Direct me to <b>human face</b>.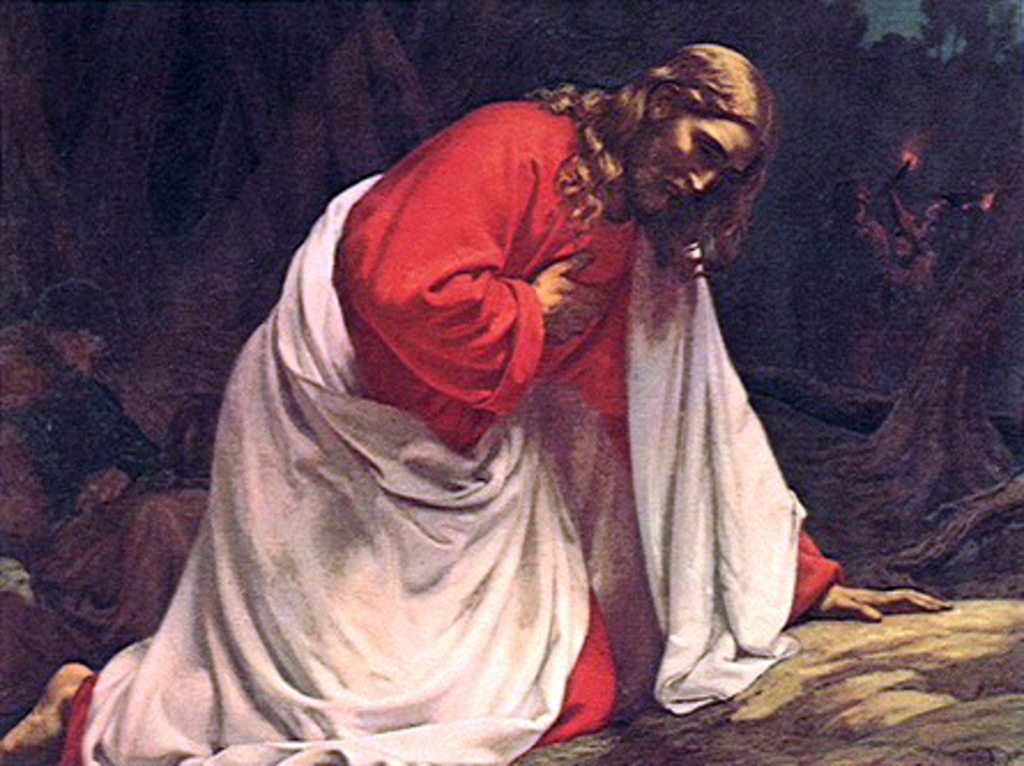
Direction: <box>628,108,755,209</box>.
